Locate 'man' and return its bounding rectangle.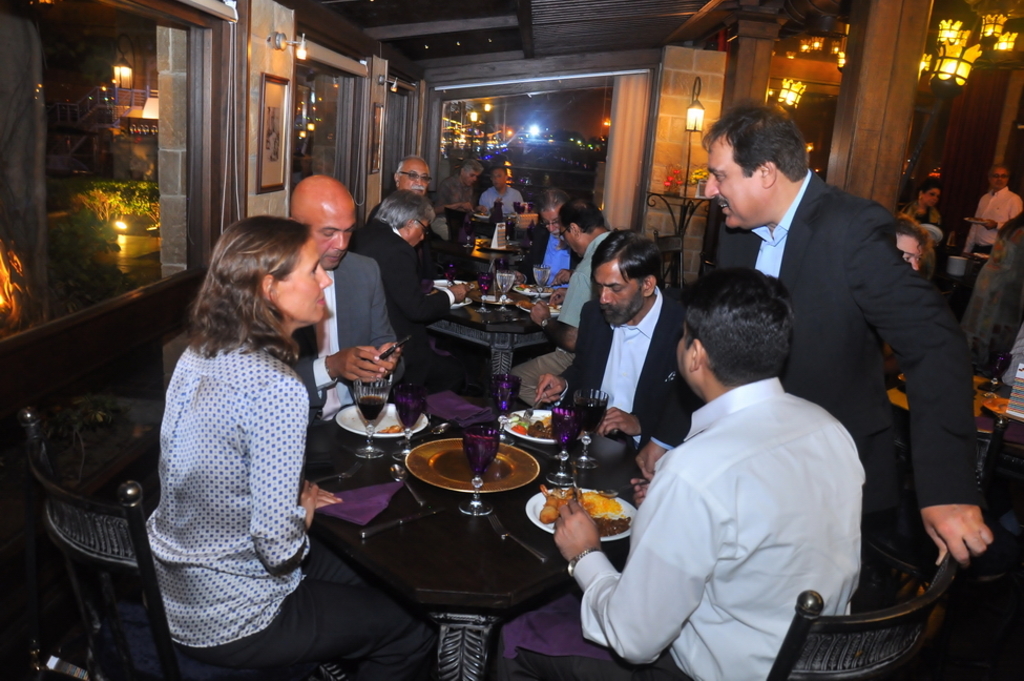
(963,165,1023,265).
